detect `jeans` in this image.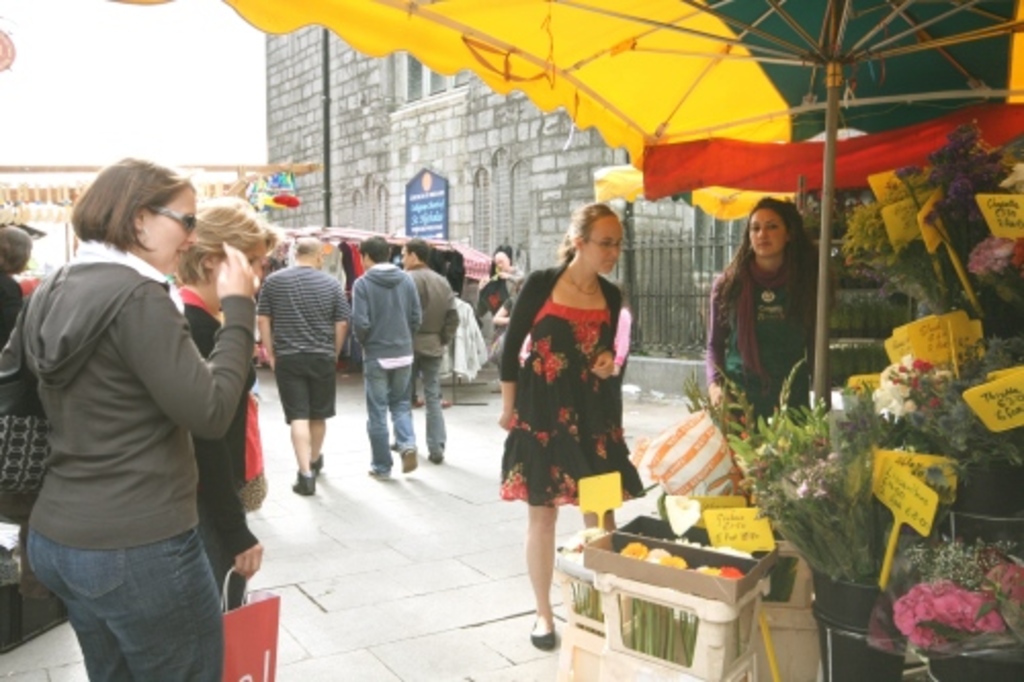
Detection: region(365, 356, 418, 471).
